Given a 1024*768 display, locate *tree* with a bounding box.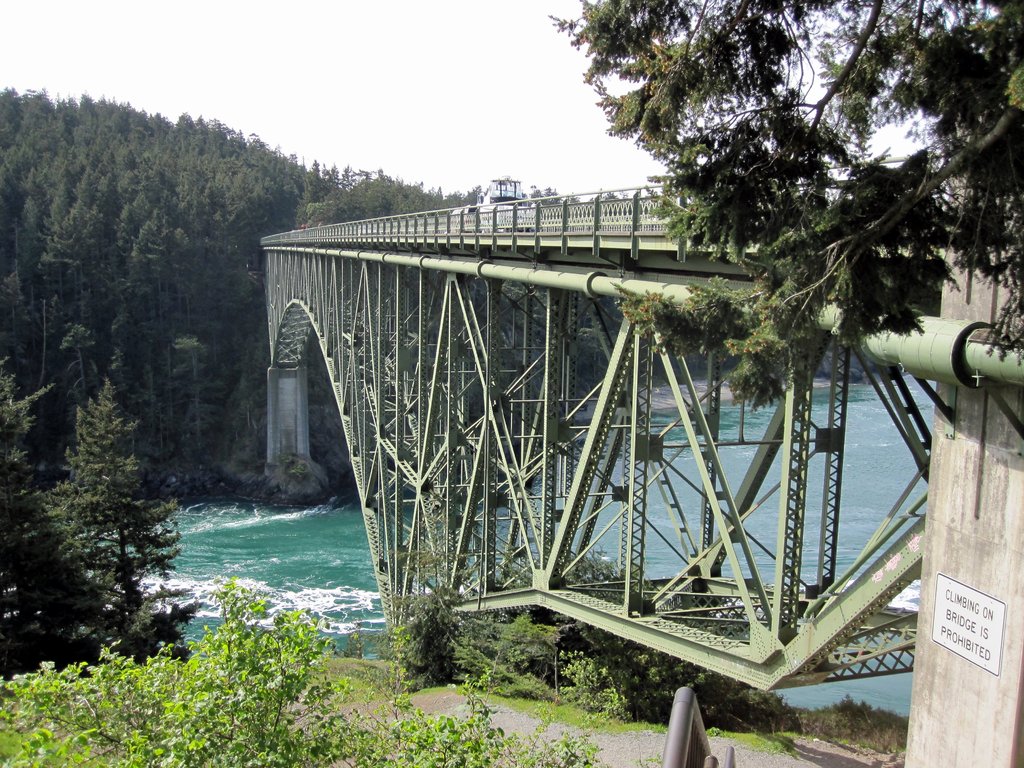
Located: 0/351/120/687.
